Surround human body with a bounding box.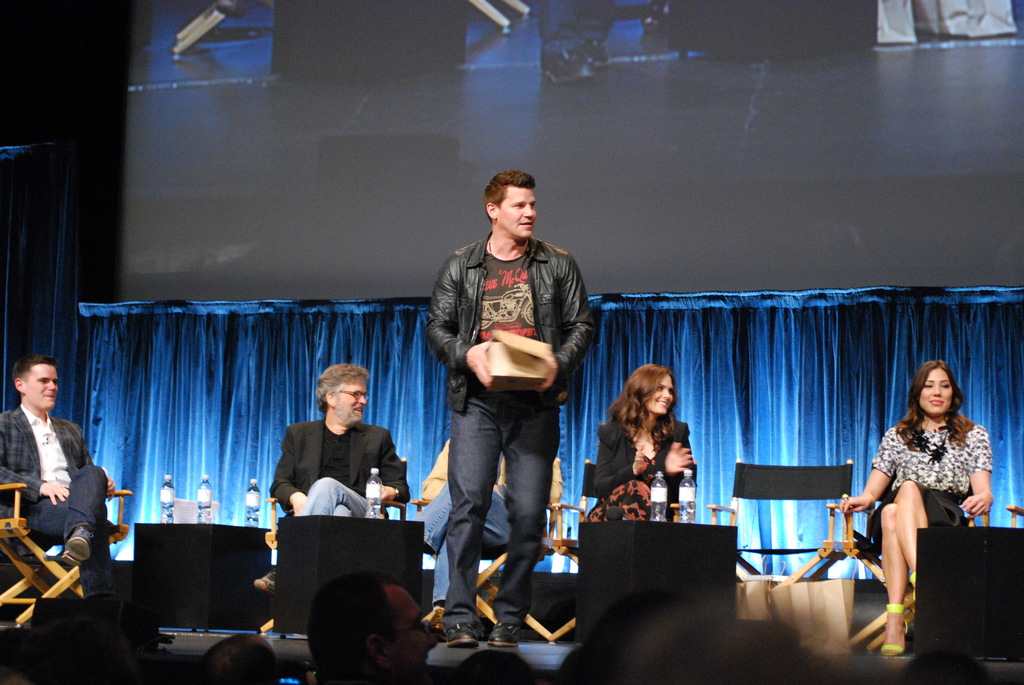
415:438:568:642.
